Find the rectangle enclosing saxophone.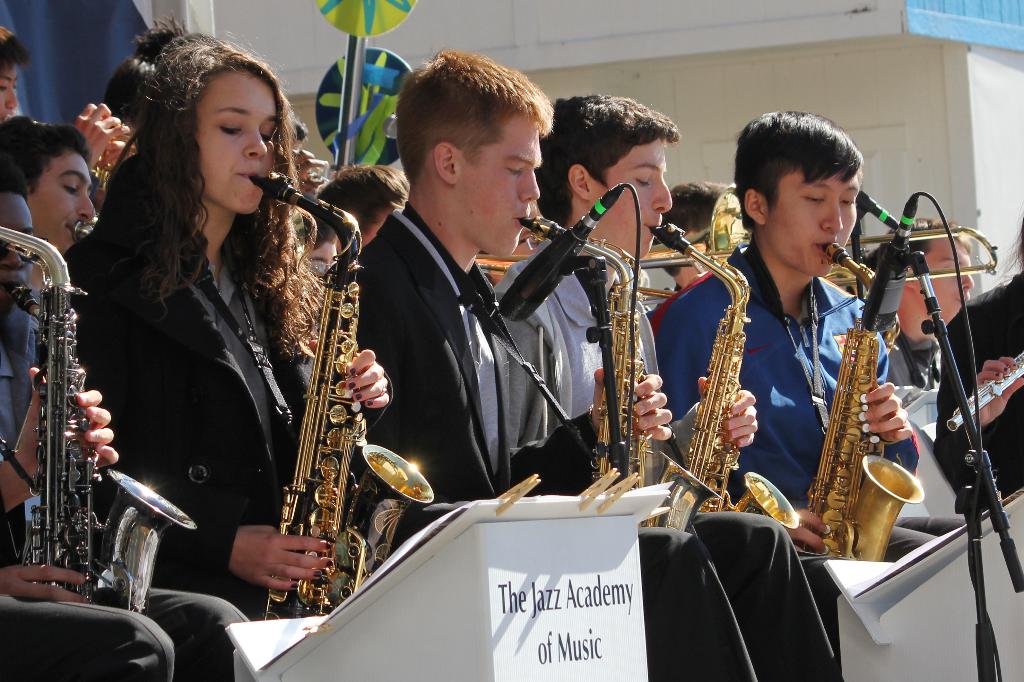
644, 222, 797, 539.
